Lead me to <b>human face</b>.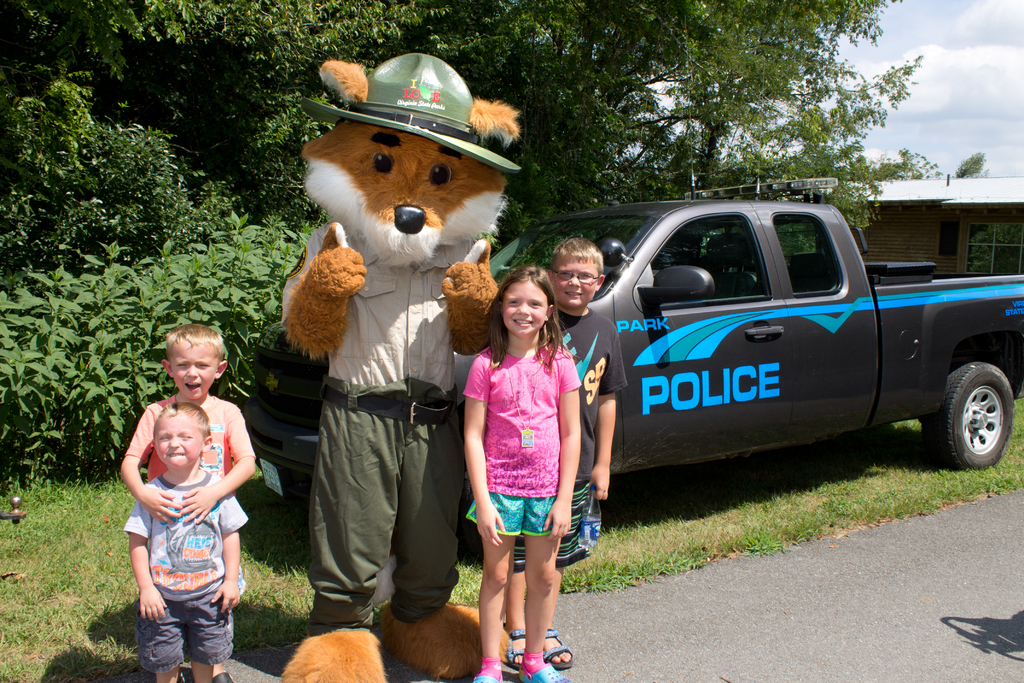
Lead to <bbox>154, 412, 202, 470</bbox>.
